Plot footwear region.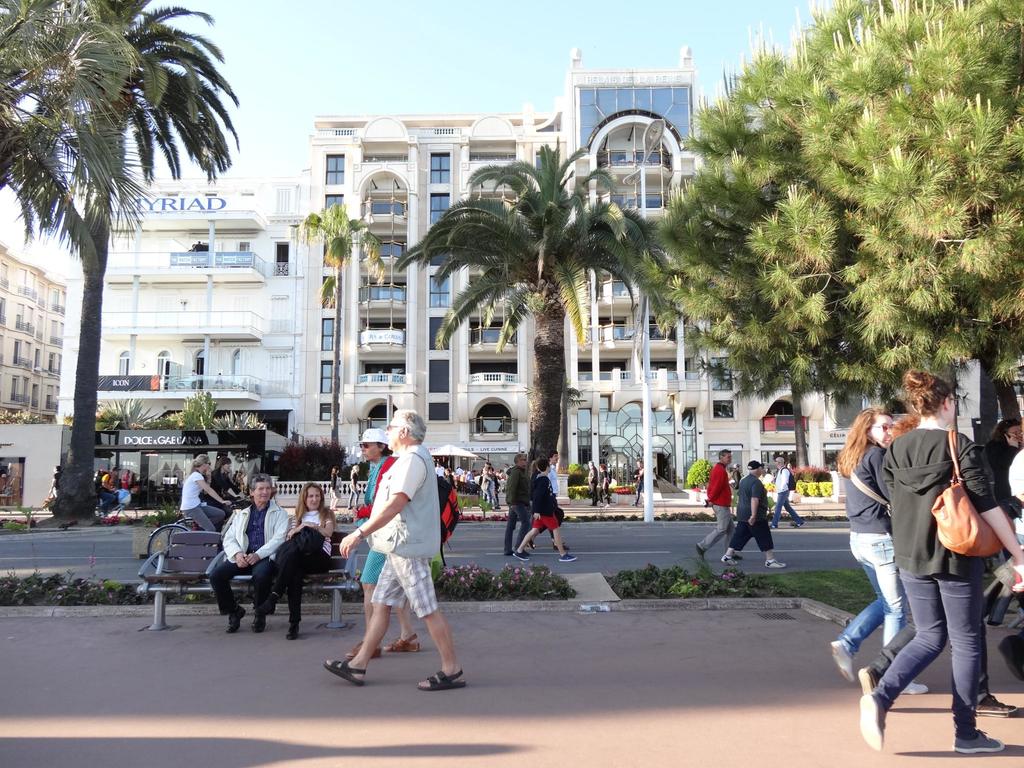
Plotted at (998, 639, 1023, 680).
